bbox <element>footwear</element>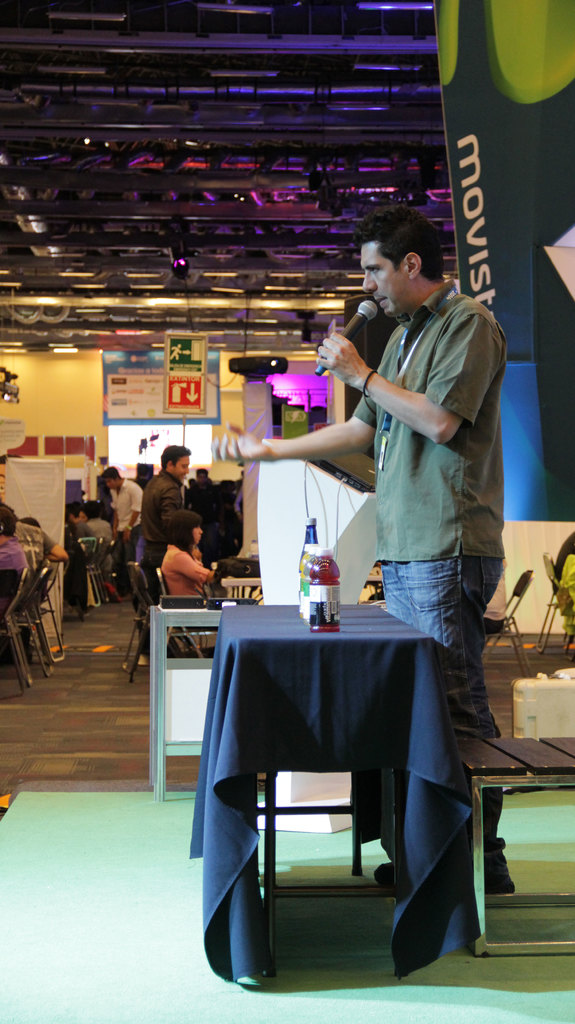
{"left": 369, "top": 835, "right": 515, "bottom": 895}
